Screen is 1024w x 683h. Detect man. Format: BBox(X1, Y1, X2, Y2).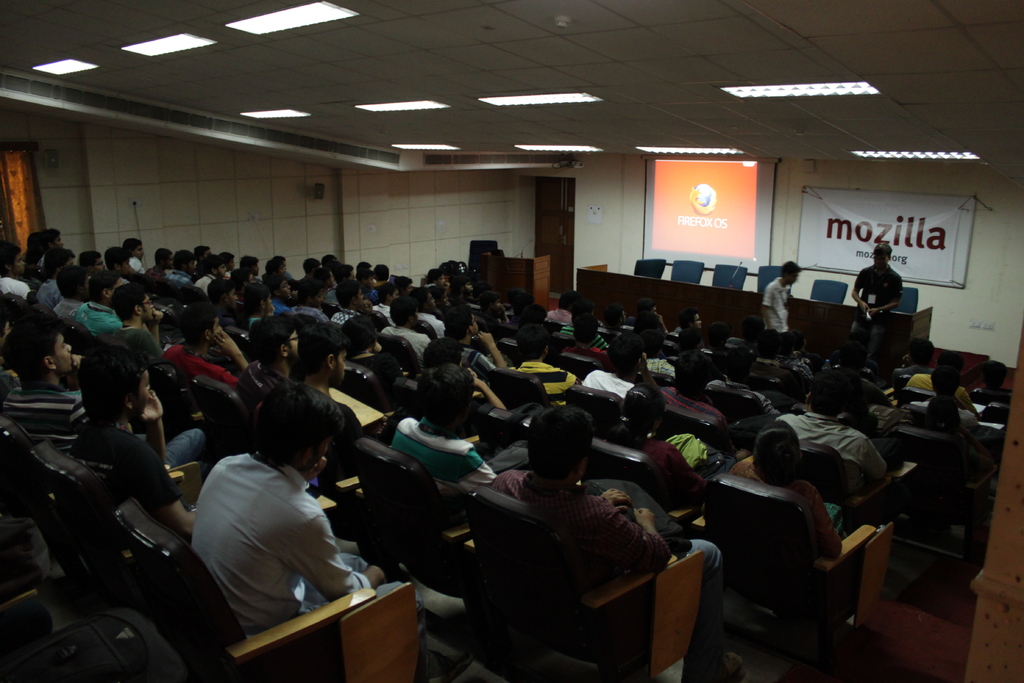
BBox(506, 322, 583, 408).
